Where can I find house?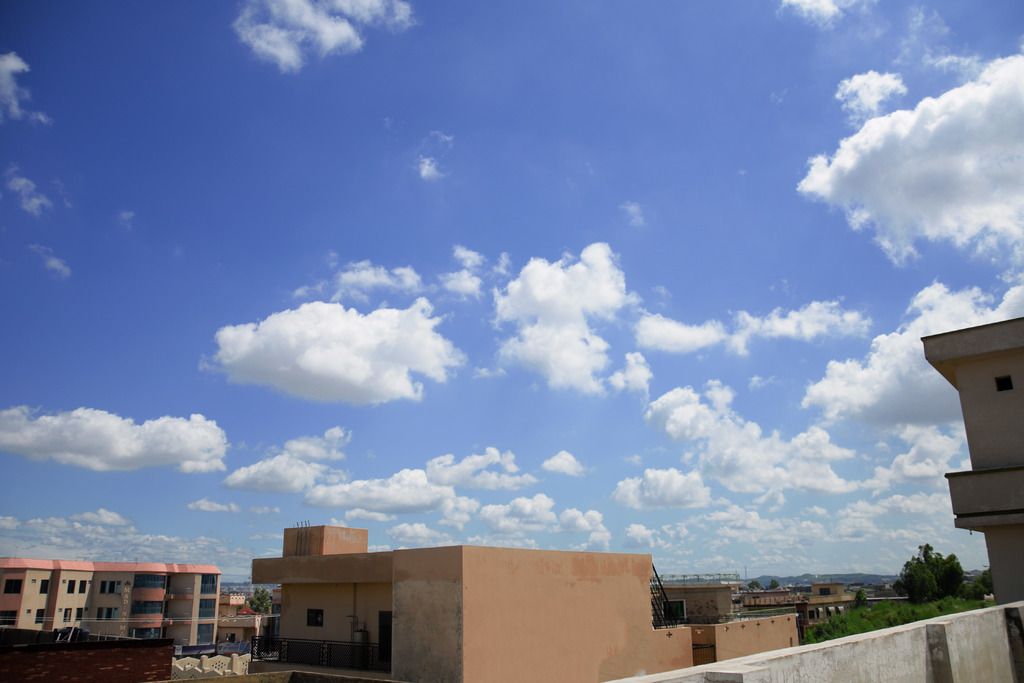
You can find it at region(216, 527, 737, 675).
